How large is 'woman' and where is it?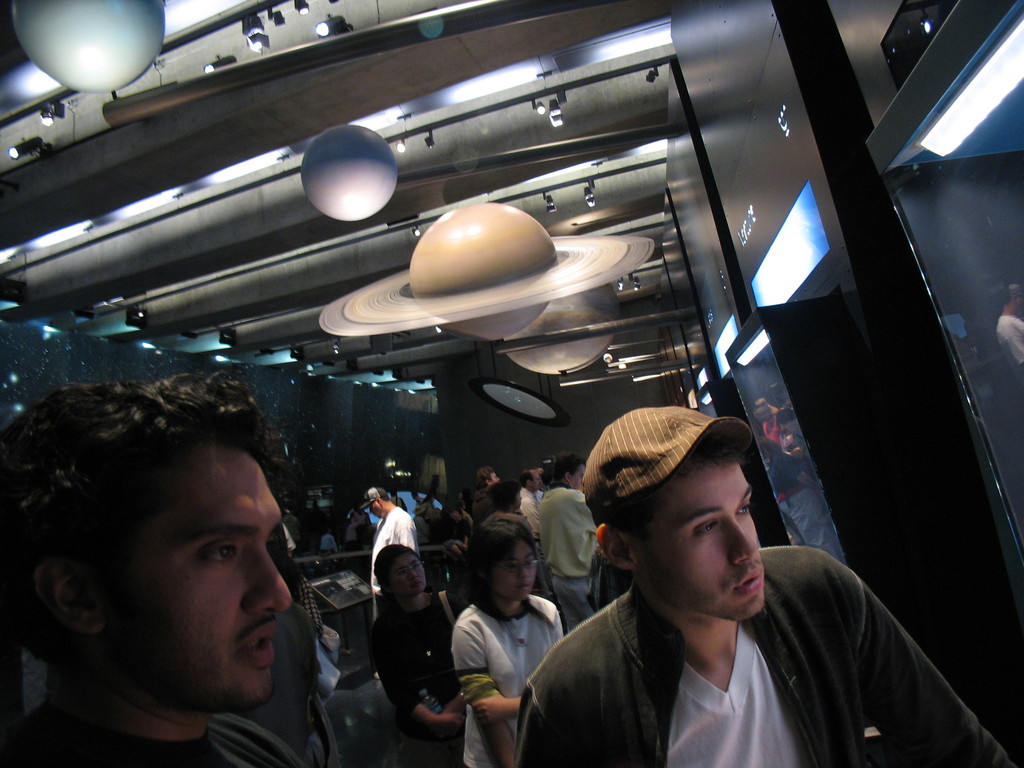
Bounding box: 348, 534, 463, 751.
